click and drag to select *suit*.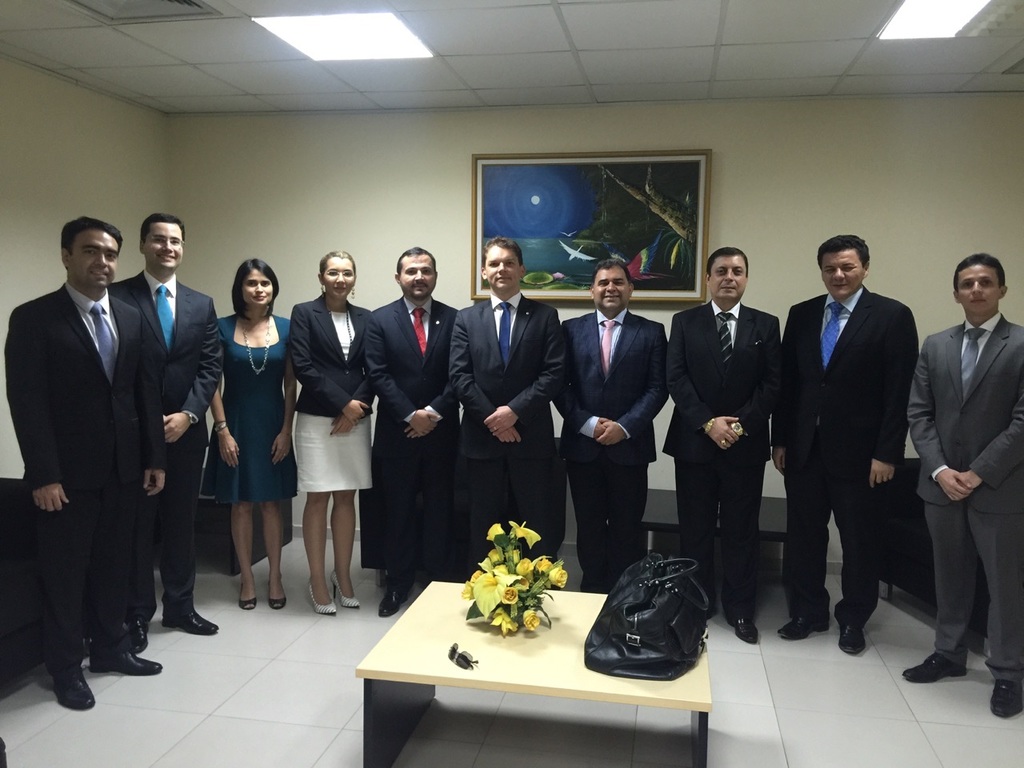
Selection: Rect(551, 310, 673, 596).
